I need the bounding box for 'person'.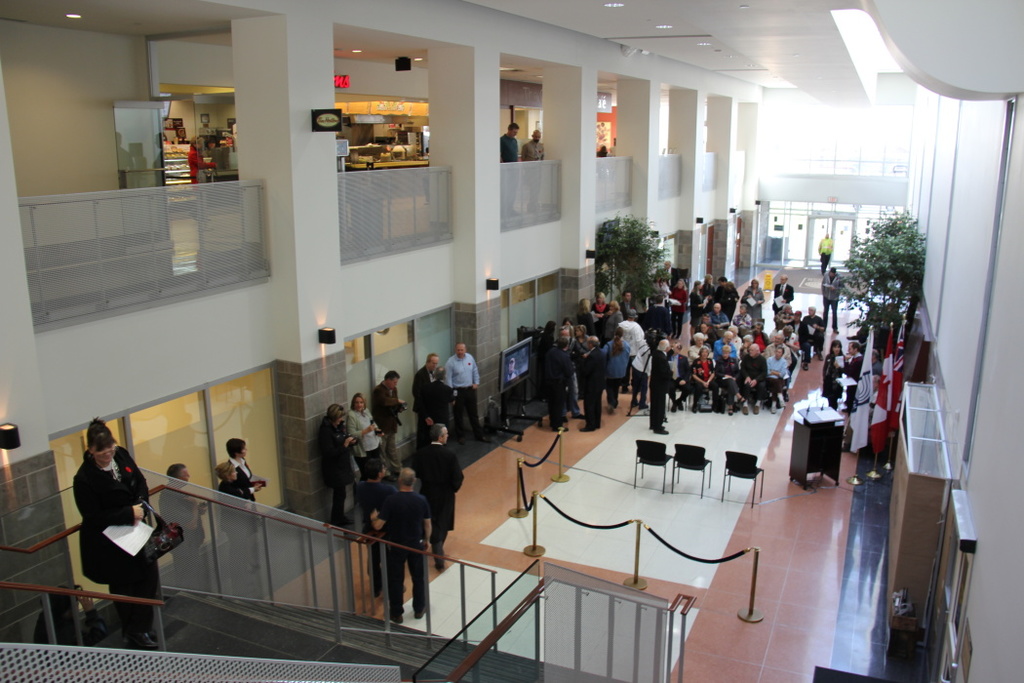
Here it is: 413:349:439:390.
